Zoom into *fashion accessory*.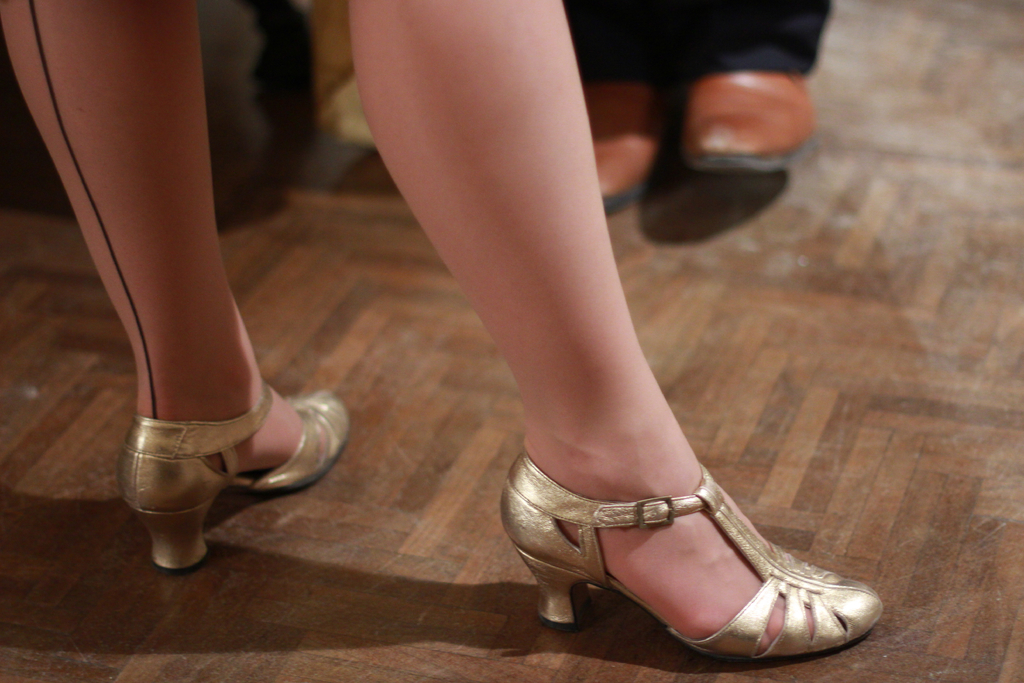
Zoom target: (x1=499, y1=450, x2=886, y2=664).
